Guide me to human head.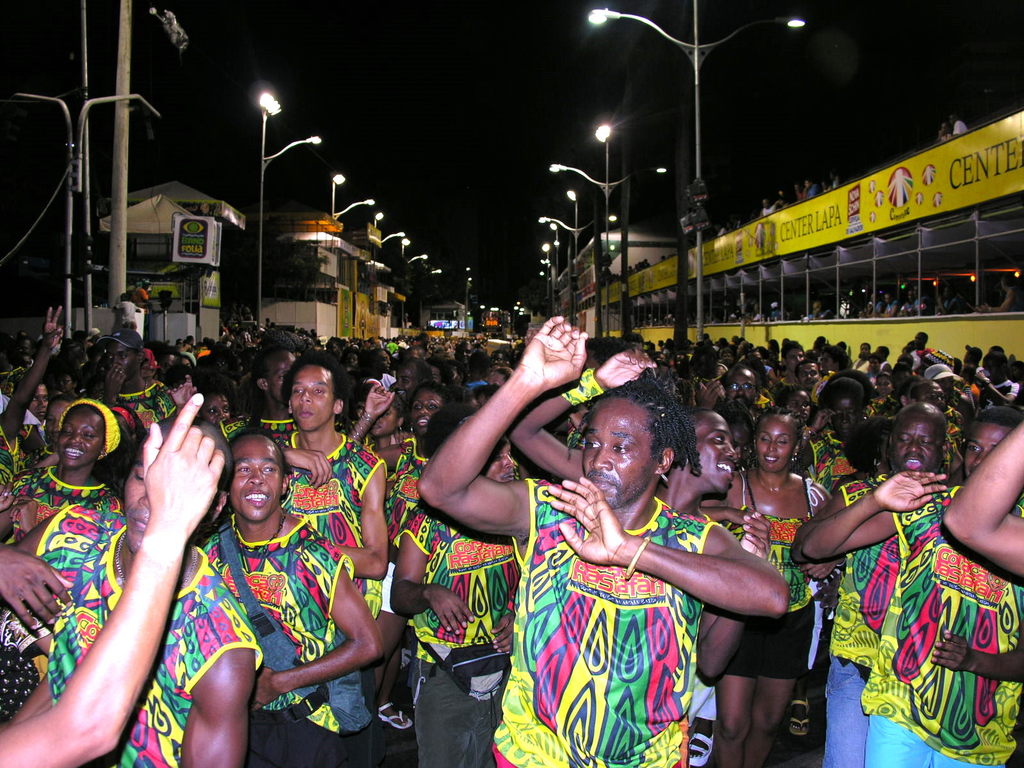
Guidance: 26:385:50:420.
